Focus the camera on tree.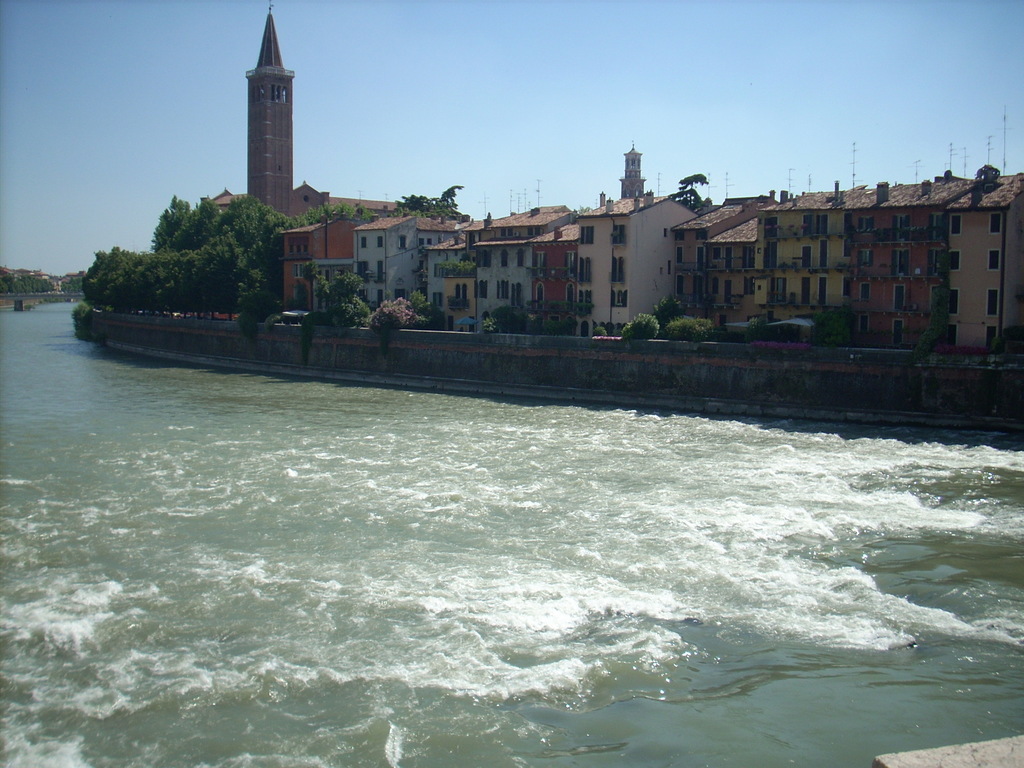
Focus region: [left=298, top=274, right=364, bottom=339].
